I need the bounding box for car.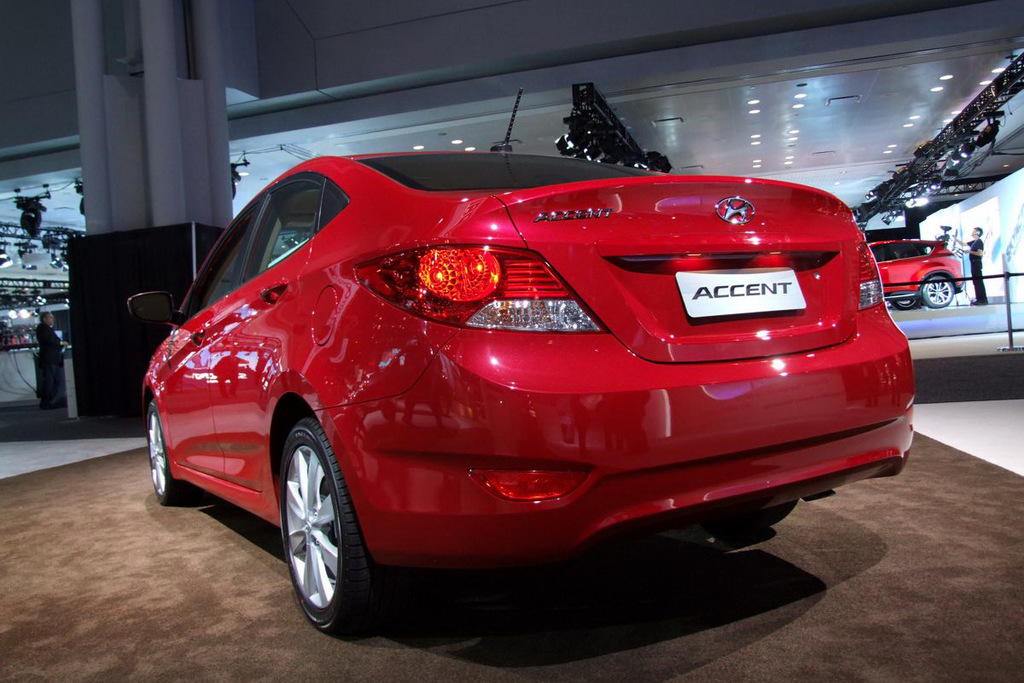
Here it is: pyautogui.locateOnScreen(858, 235, 960, 301).
